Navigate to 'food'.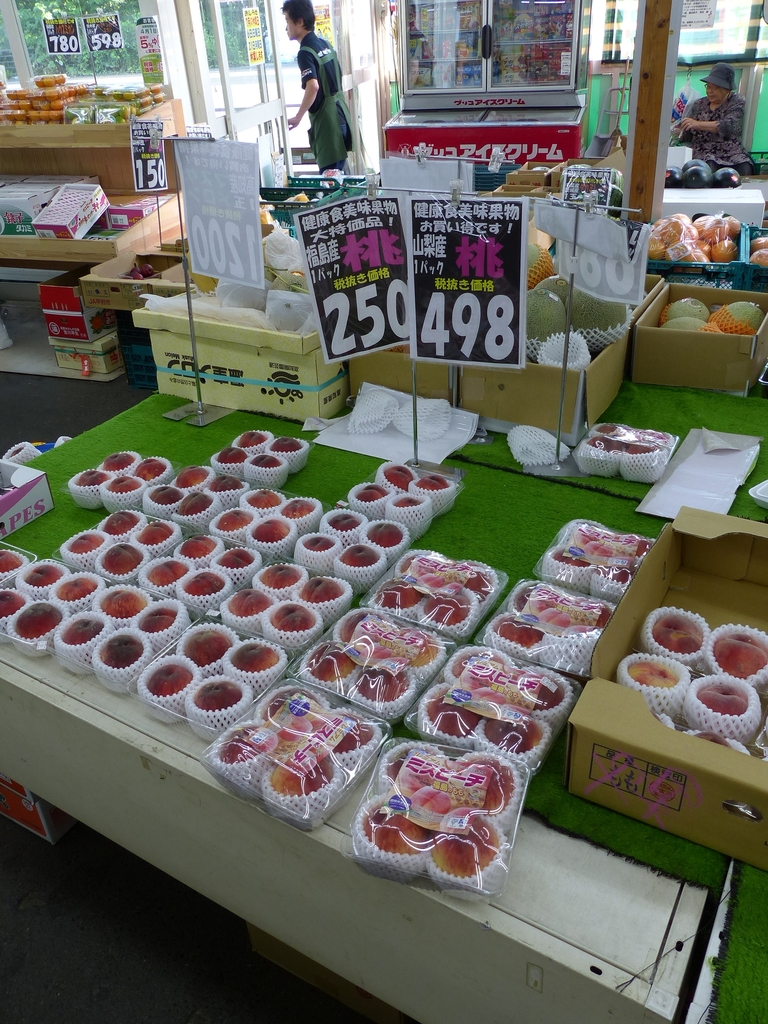
Navigation target: {"left": 239, "top": 430, "right": 269, "bottom": 445}.
